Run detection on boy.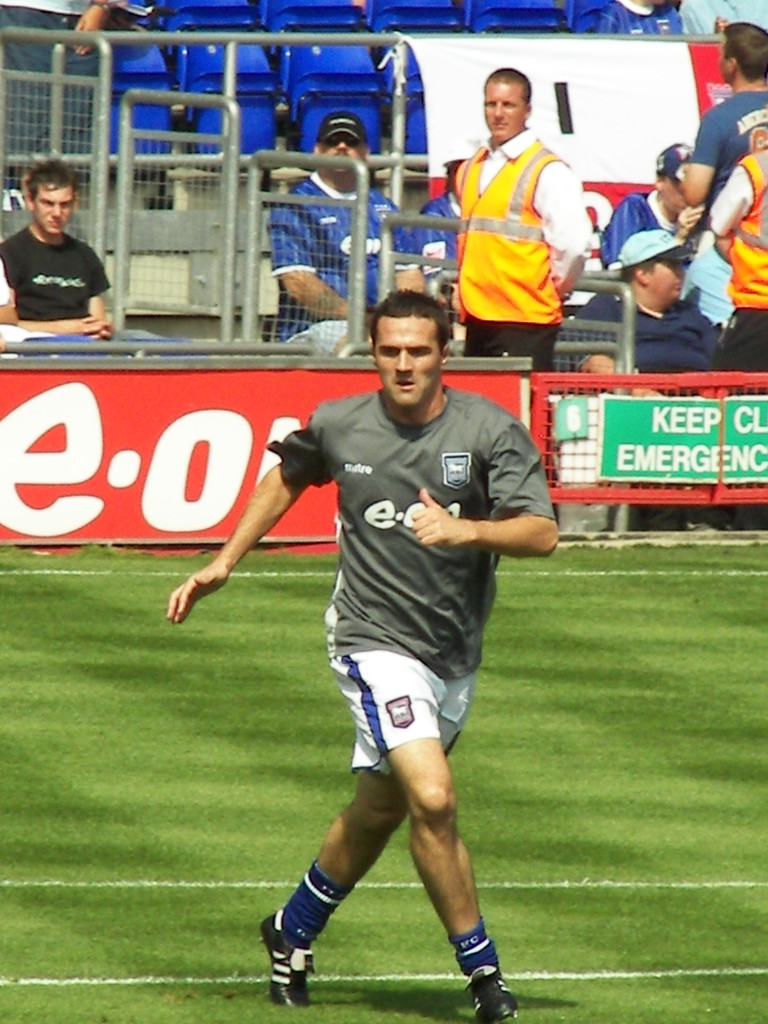
Result: left=191, top=237, right=573, bottom=998.
